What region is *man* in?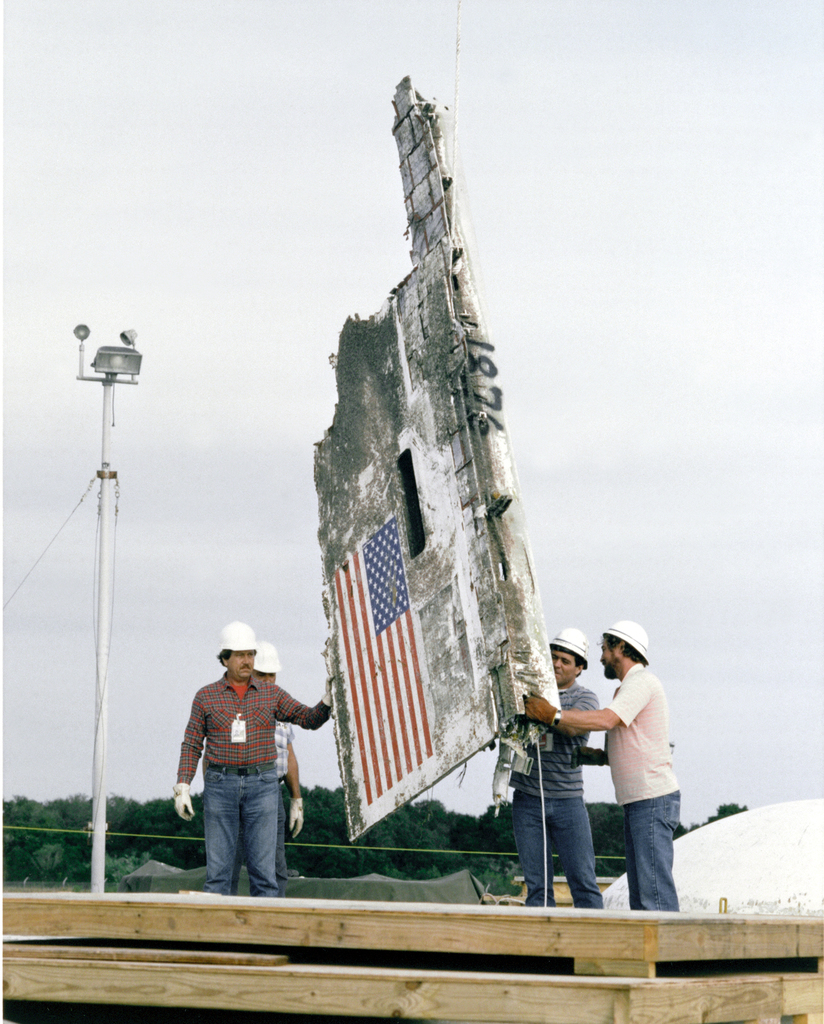
[166,618,333,895].
